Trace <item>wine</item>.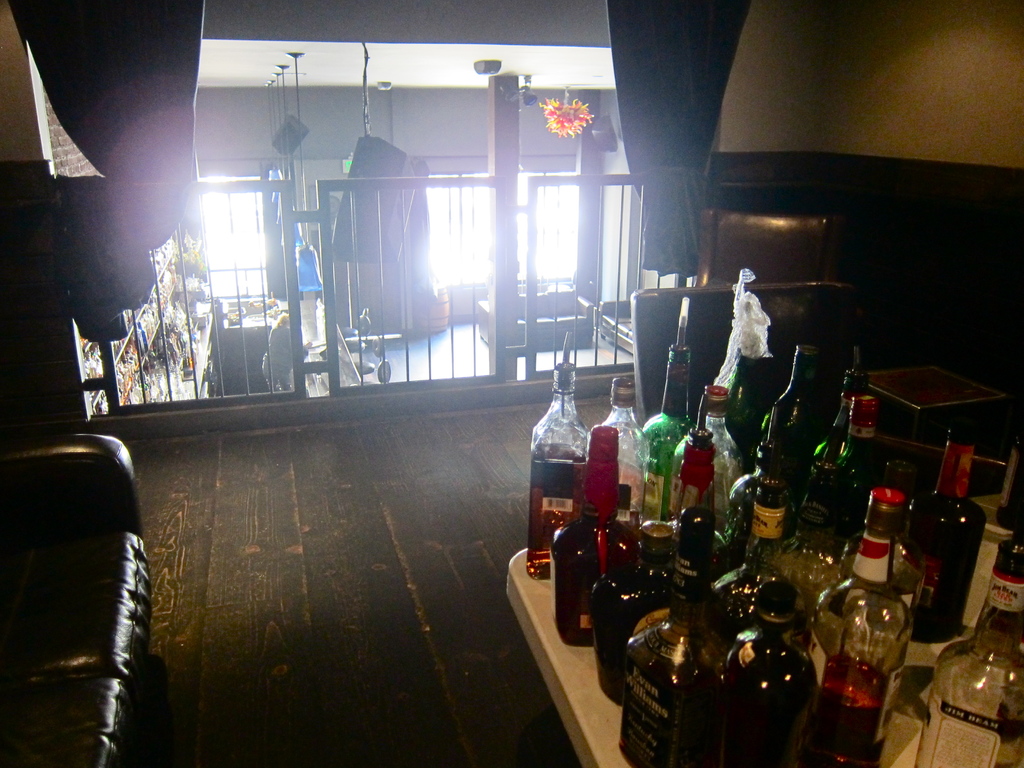
Traced to select_region(541, 454, 624, 648).
